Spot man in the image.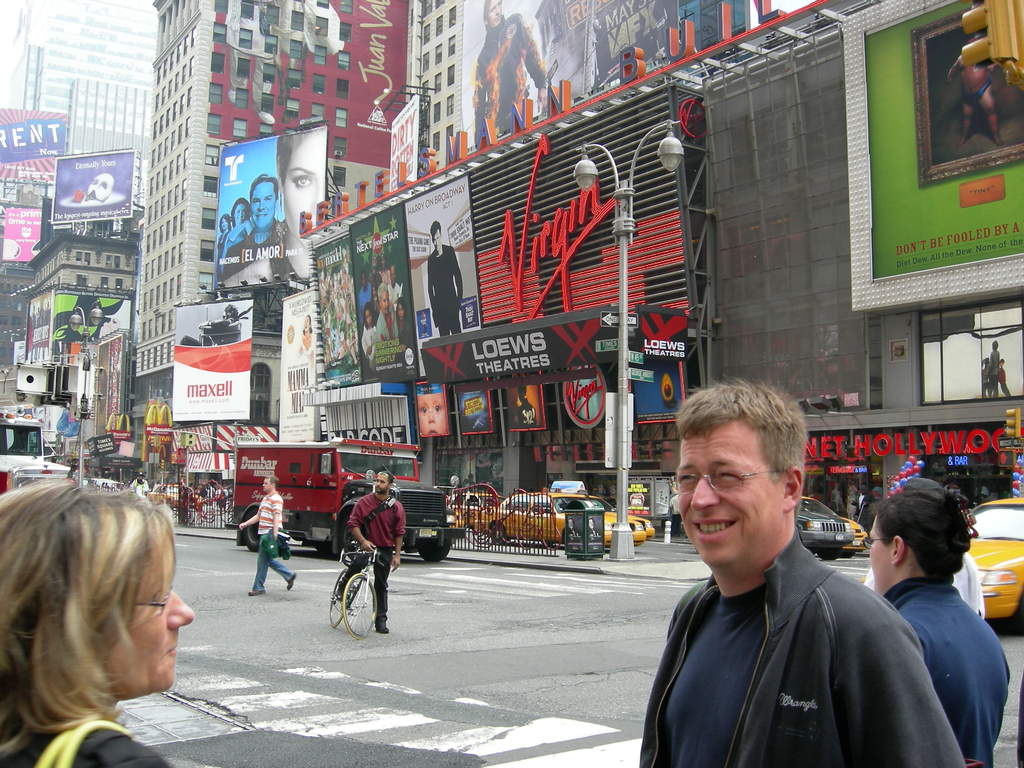
man found at left=422, top=214, right=482, bottom=337.
